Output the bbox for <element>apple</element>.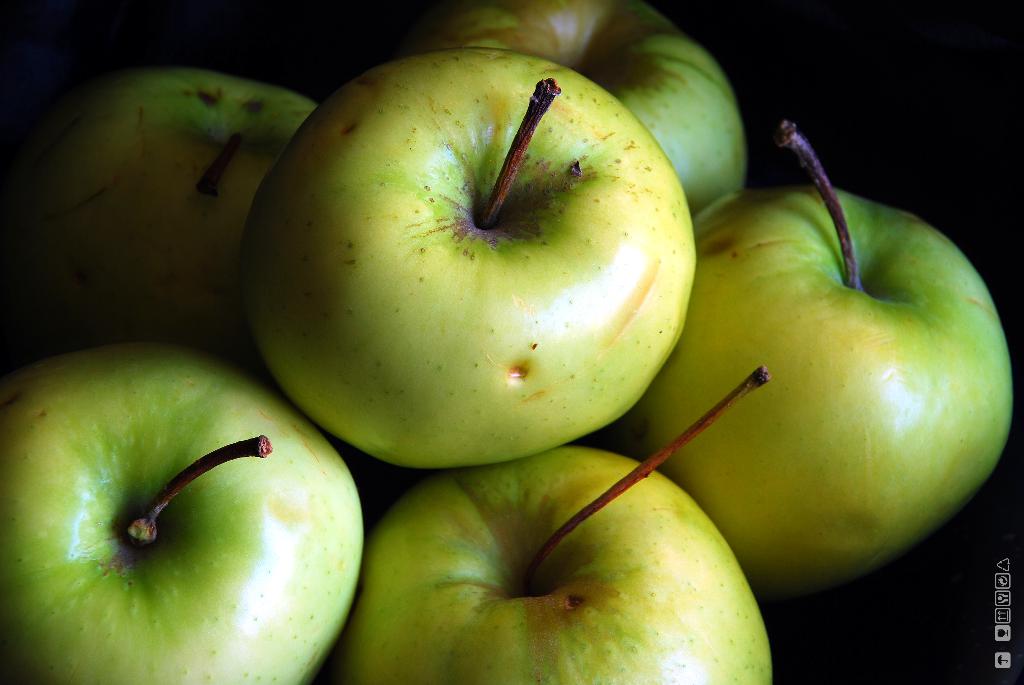
box=[429, 0, 755, 212].
